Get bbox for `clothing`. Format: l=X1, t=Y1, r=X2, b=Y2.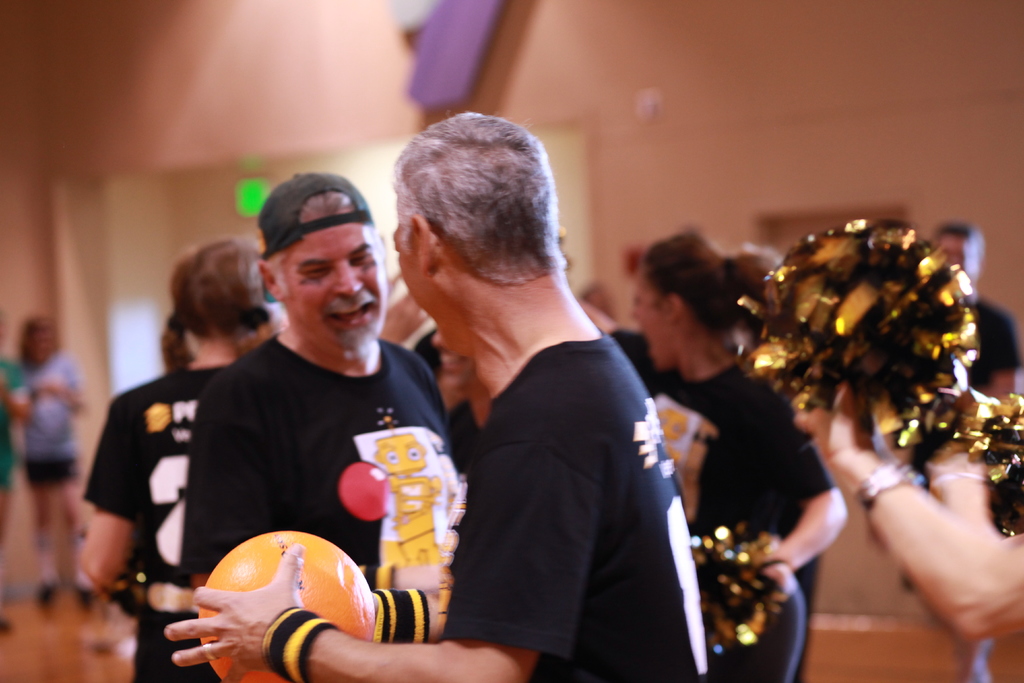
l=0, t=359, r=34, b=498.
